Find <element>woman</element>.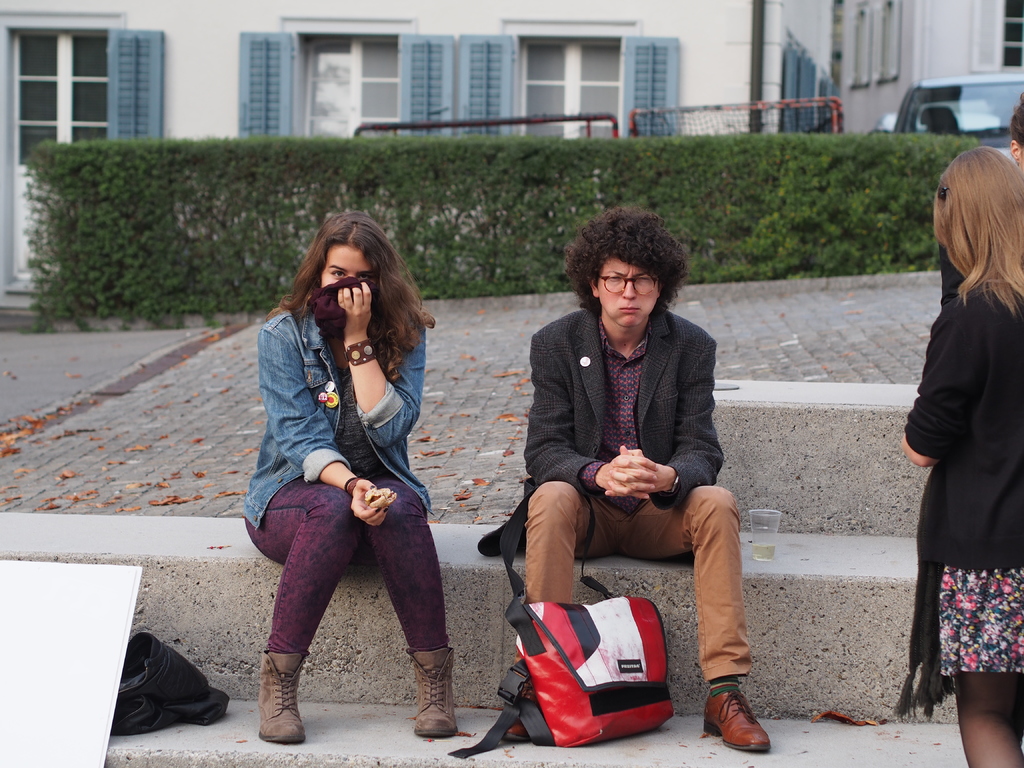
crop(238, 208, 465, 739).
